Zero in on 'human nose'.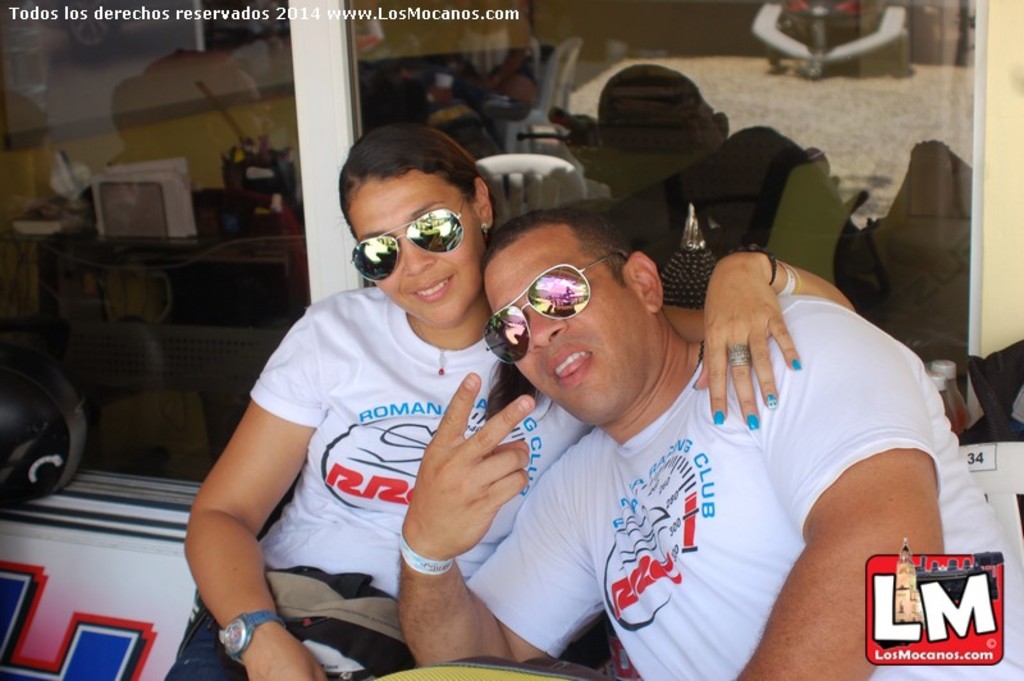
Zeroed in: <box>530,311,562,348</box>.
